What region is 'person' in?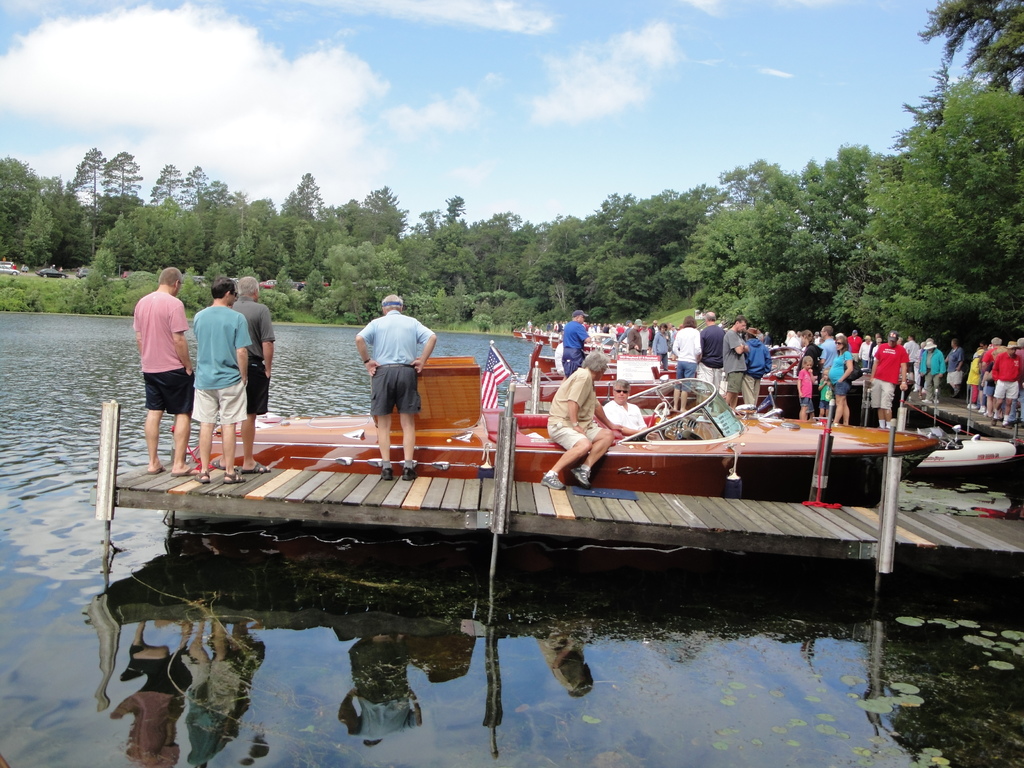
rect(534, 323, 543, 337).
